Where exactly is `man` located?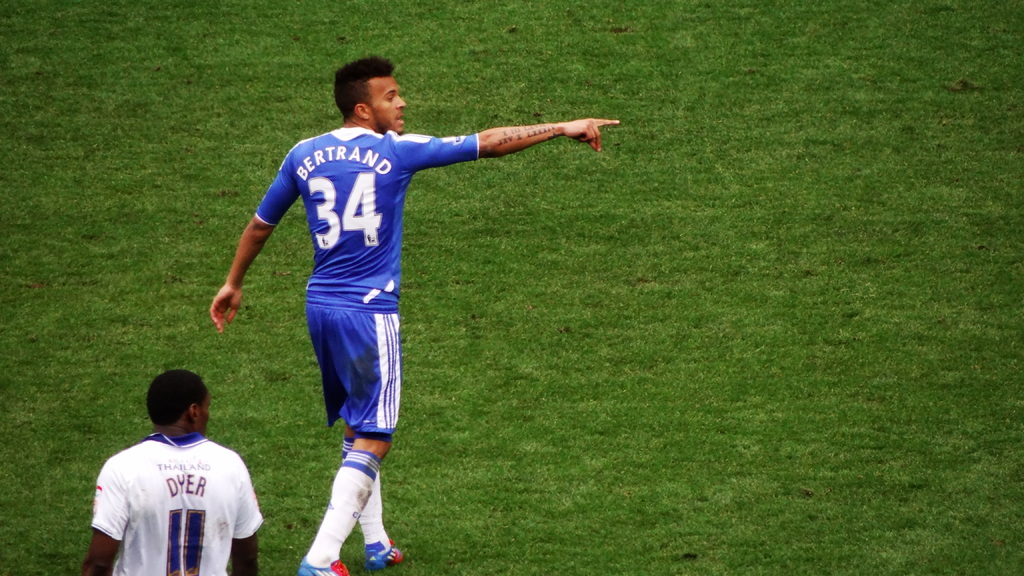
Its bounding box is locate(210, 58, 621, 575).
